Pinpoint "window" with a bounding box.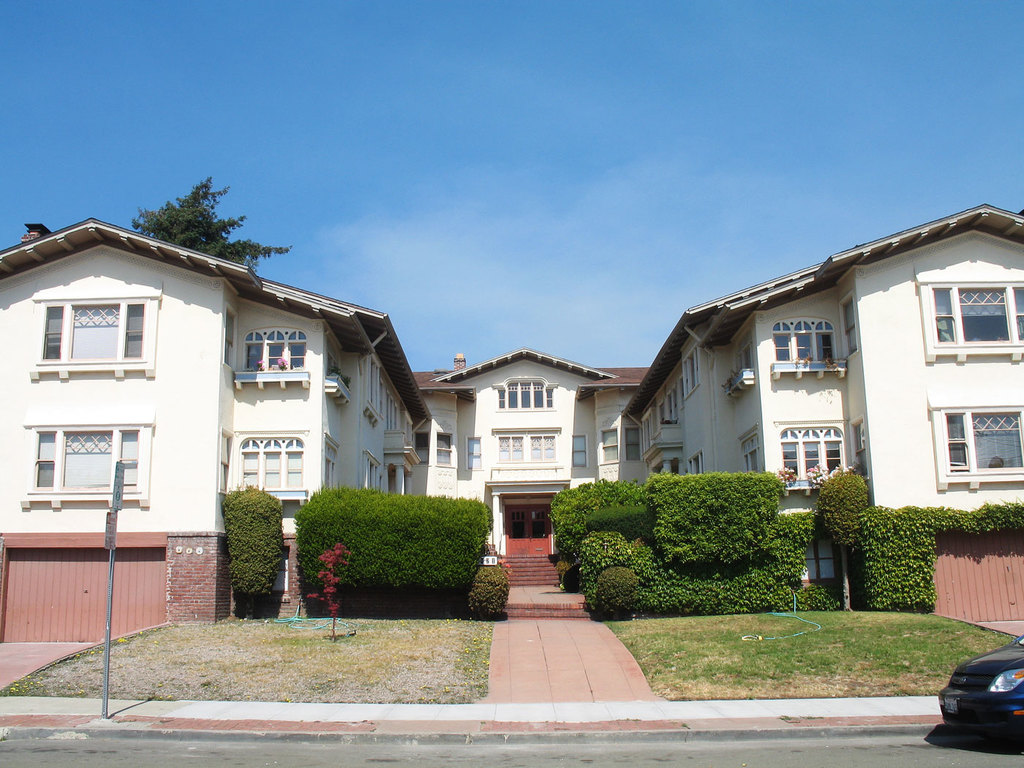
bbox=[323, 338, 350, 406].
